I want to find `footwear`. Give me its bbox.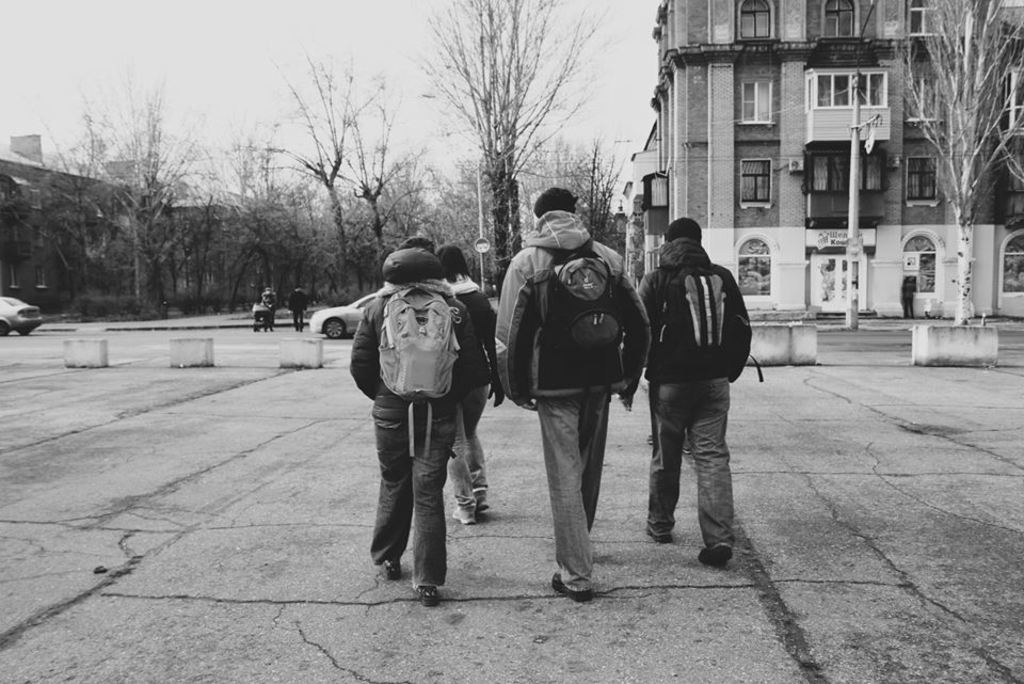
locate(644, 530, 672, 546).
